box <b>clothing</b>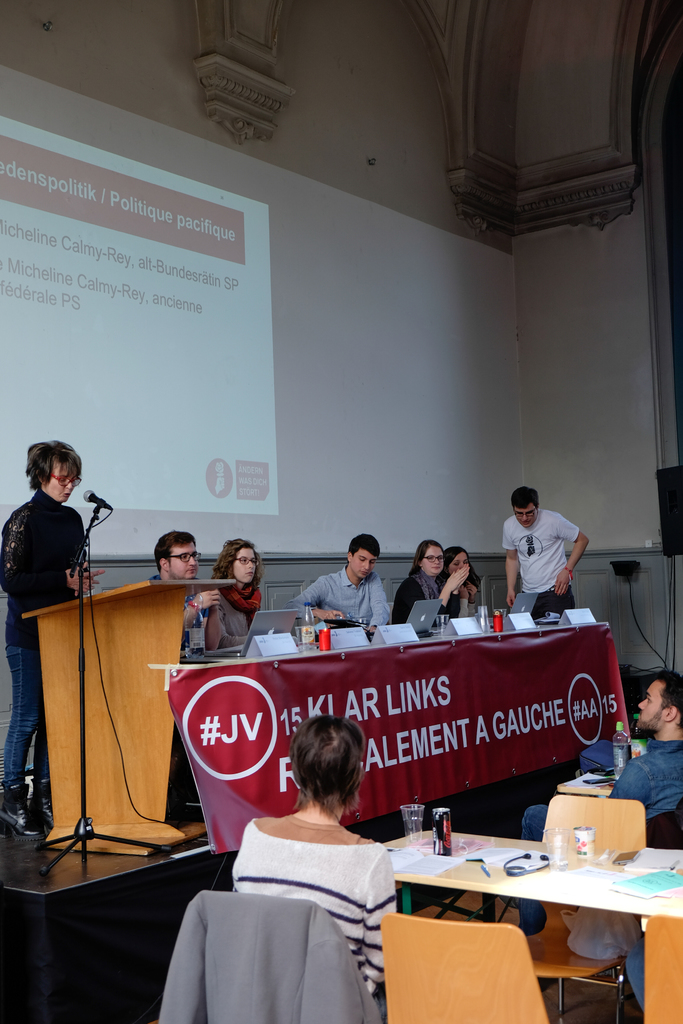
select_region(396, 564, 459, 631)
